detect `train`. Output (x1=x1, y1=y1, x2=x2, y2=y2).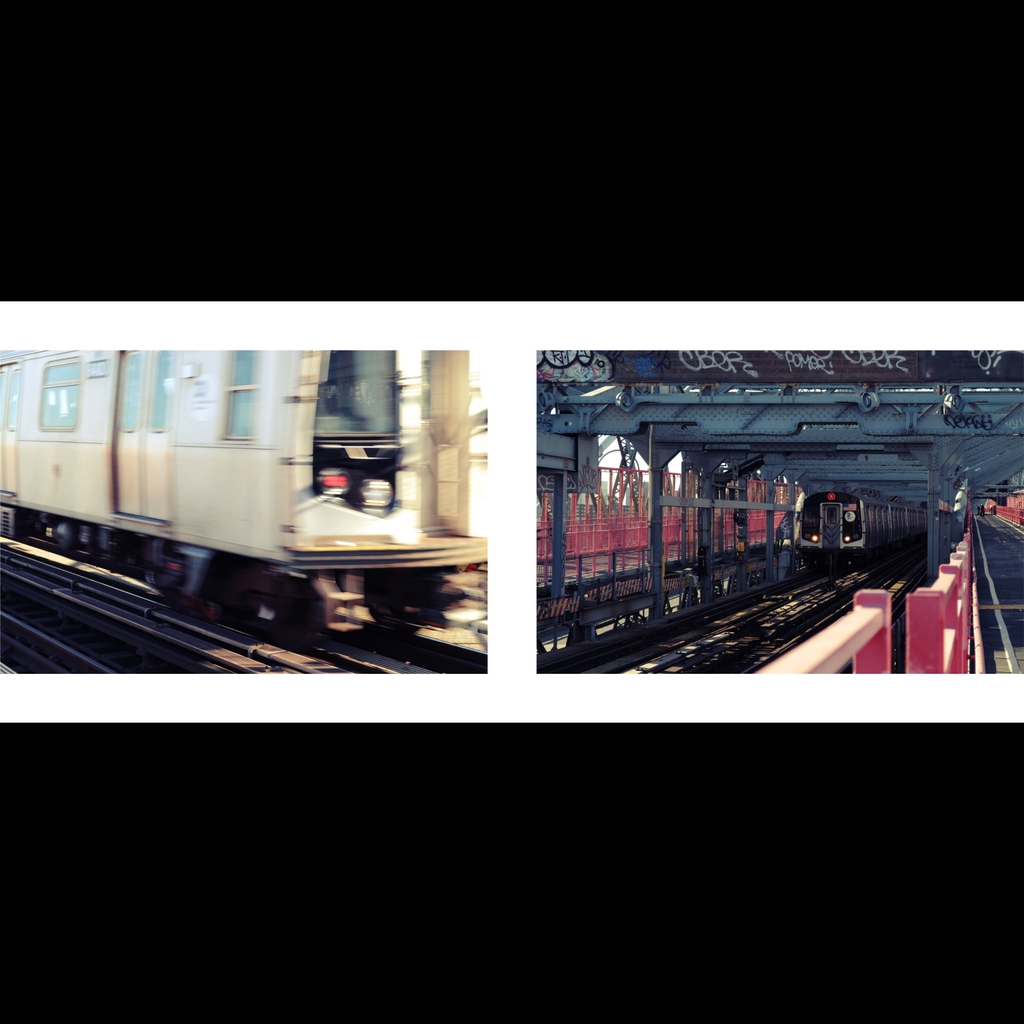
(x1=799, y1=490, x2=928, y2=572).
